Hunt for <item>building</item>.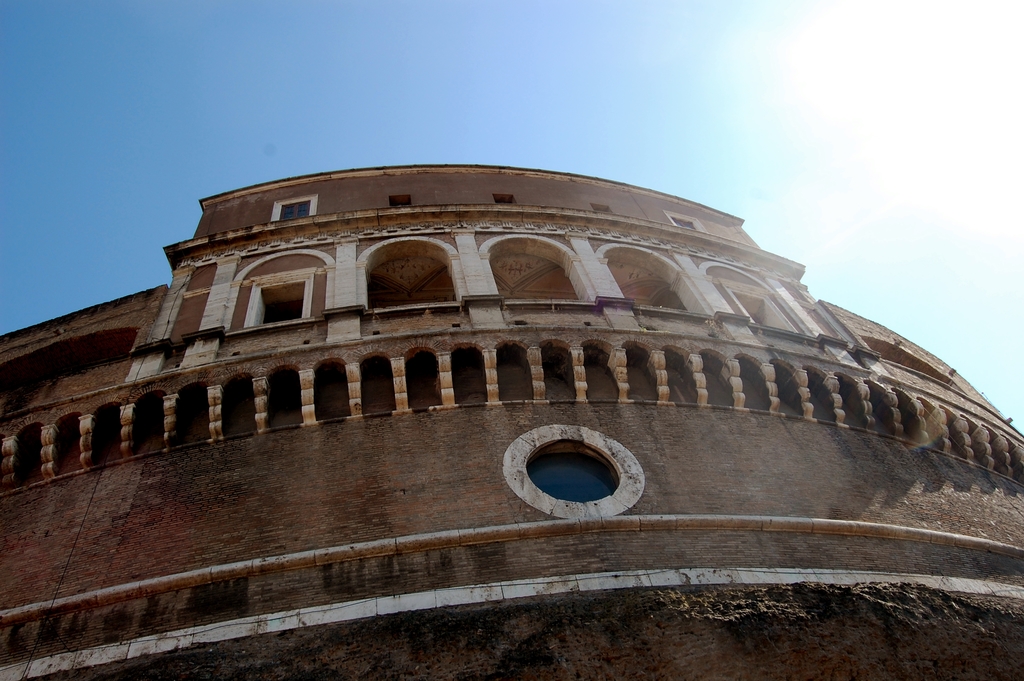
Hunted down at (left=0, top=165, right=1023, bottom=680).
